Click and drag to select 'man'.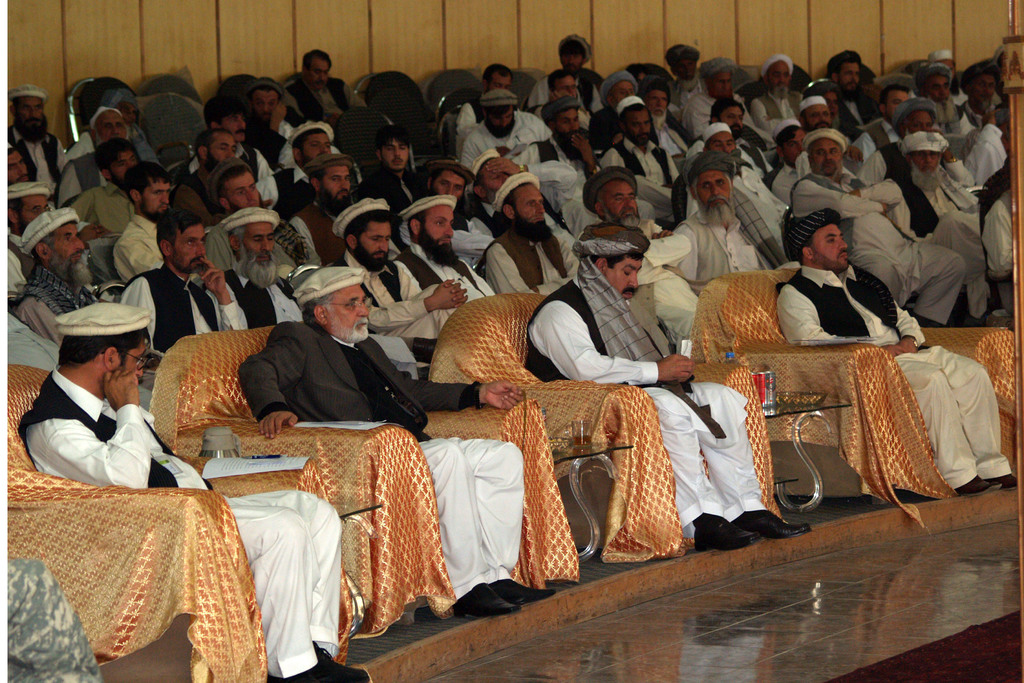
Selection: <box>56,106,138,222</box>.
